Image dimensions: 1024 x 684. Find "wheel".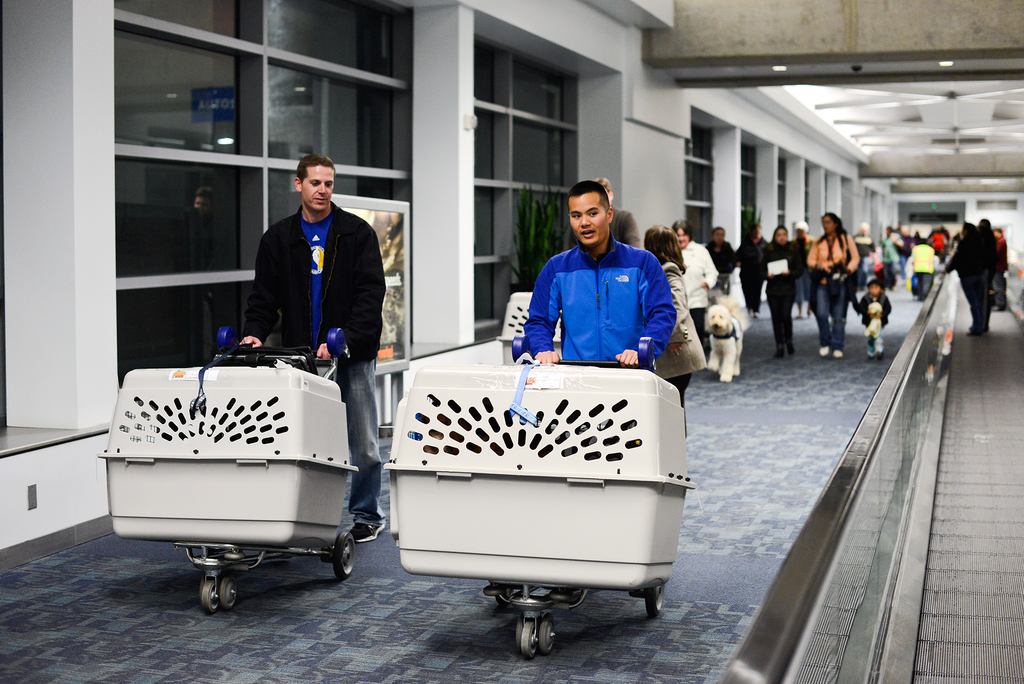
Rect(521, 623, 542, 656).
